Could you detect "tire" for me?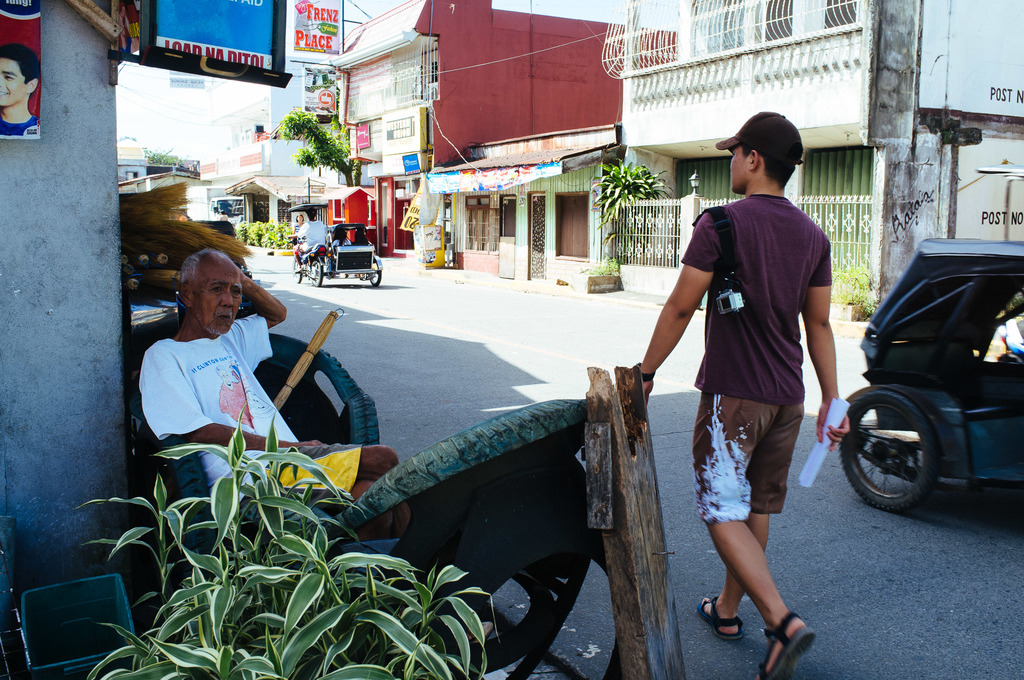
Detection result: bbox=(307, 261, 323, 285).
